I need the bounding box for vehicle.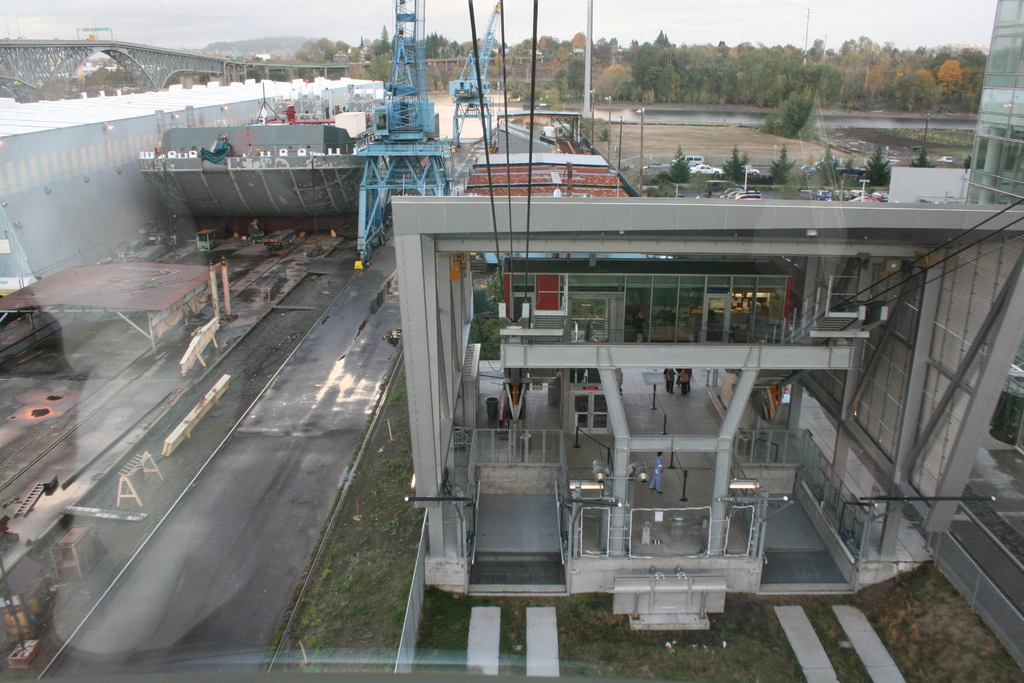
Here it is: bbox=(732, 192, 761, 199).
